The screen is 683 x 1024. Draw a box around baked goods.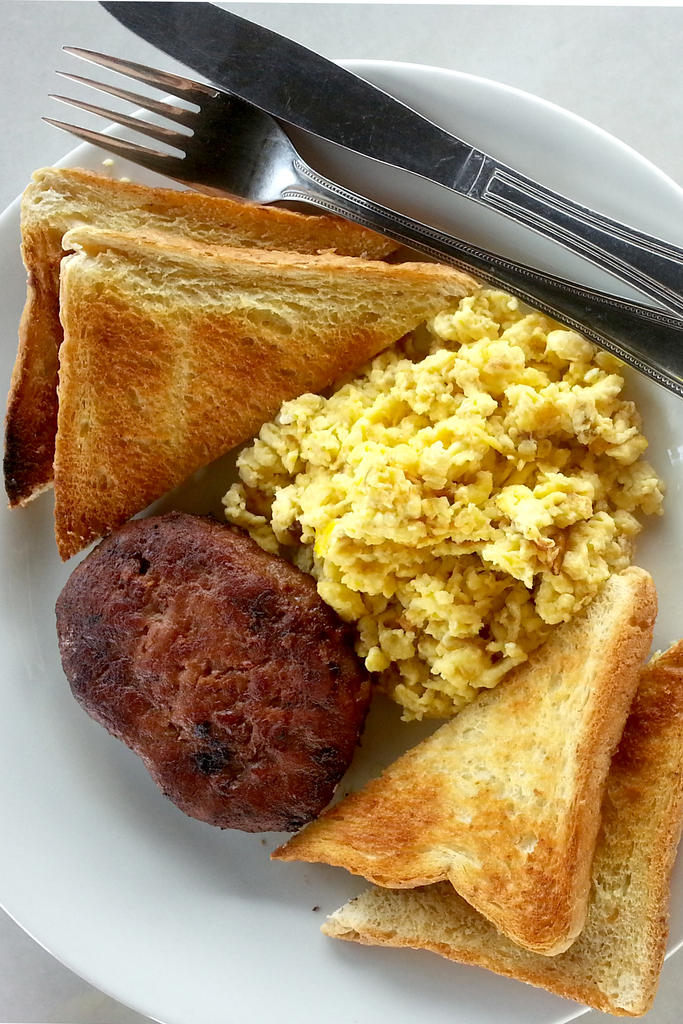
[left=56, top=516, right=377, bottom=834].
